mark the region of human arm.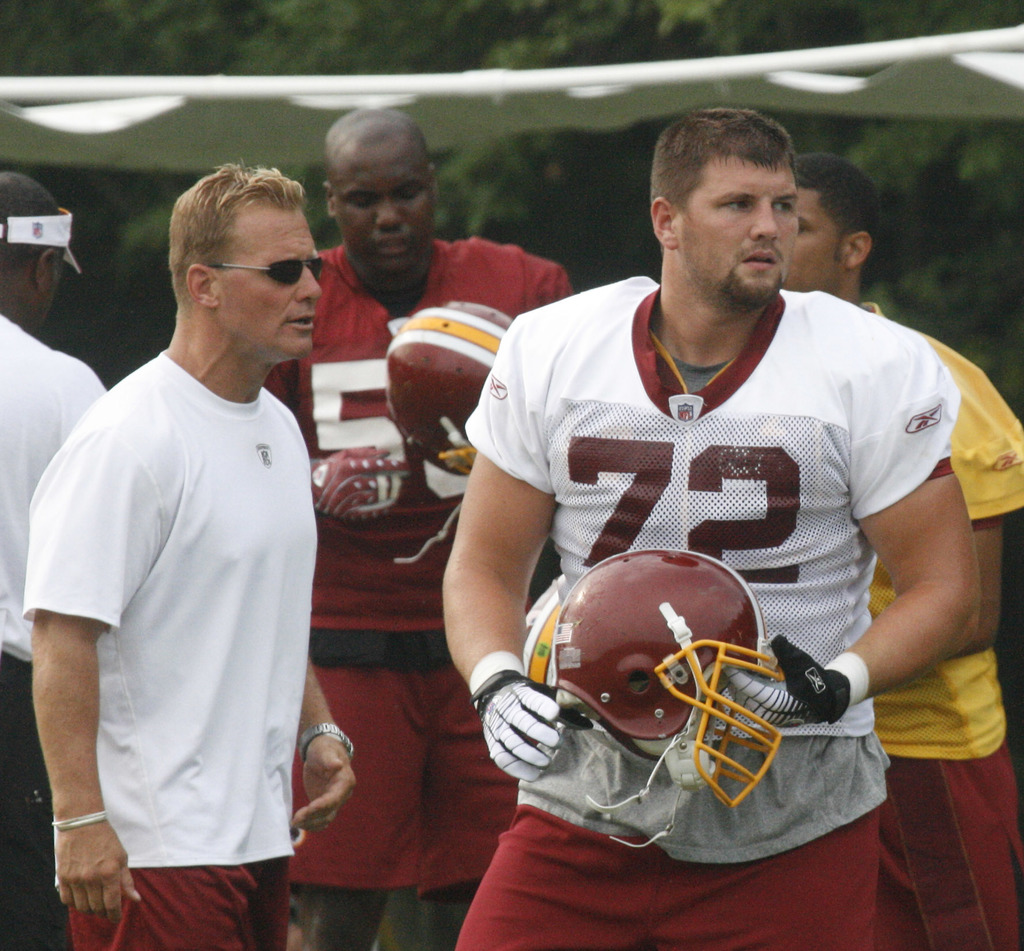
Region: [281,443,361,849].
